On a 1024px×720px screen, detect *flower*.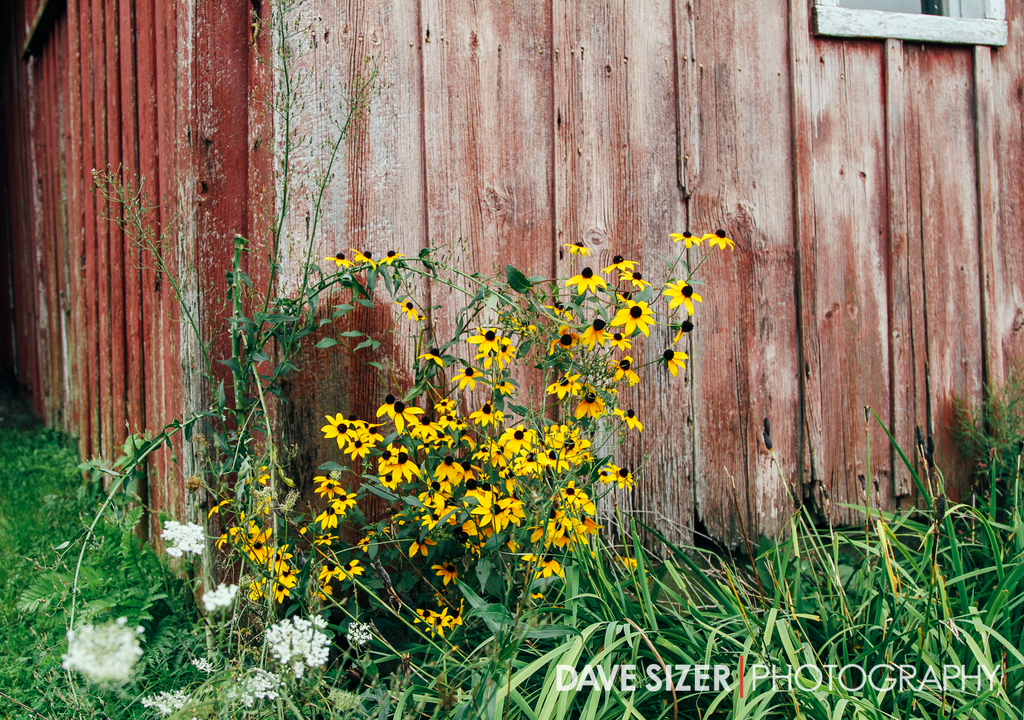
box(408, 535, 436, 556).
